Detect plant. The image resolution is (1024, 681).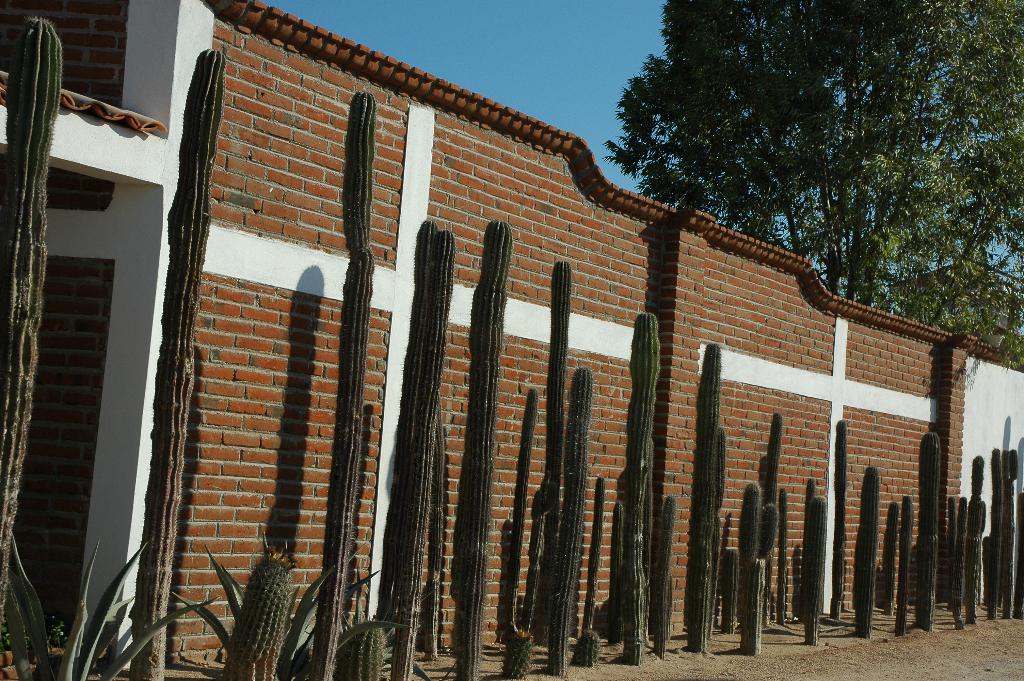
bbox=[174, 536, 426, 678].
